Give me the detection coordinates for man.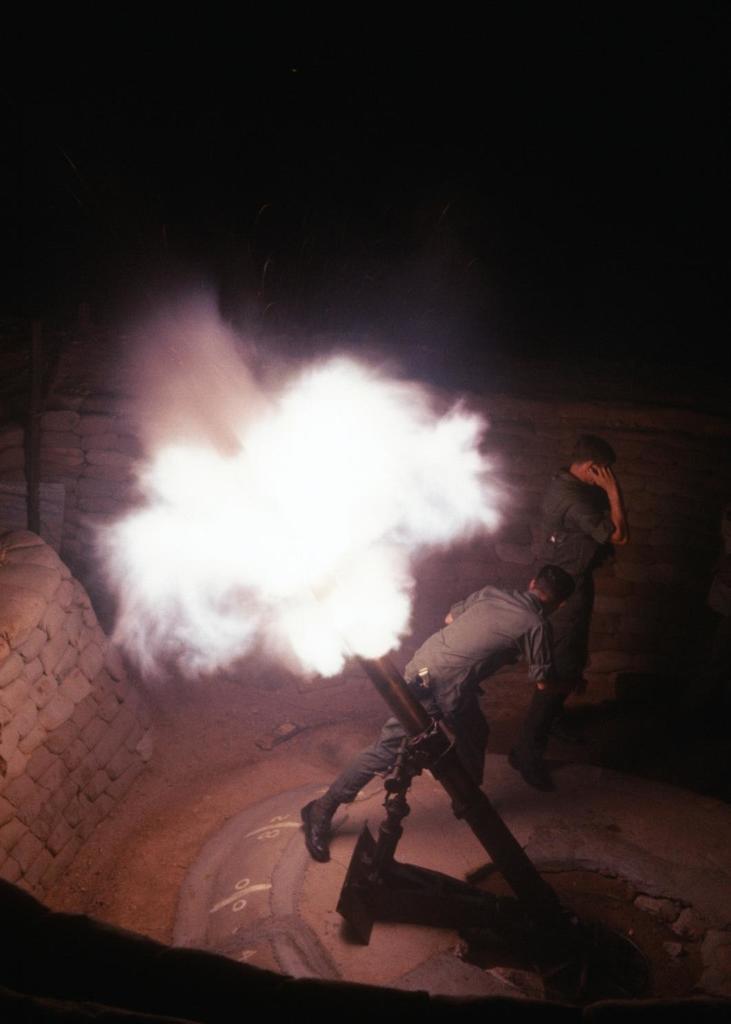
298:574:602:926.
